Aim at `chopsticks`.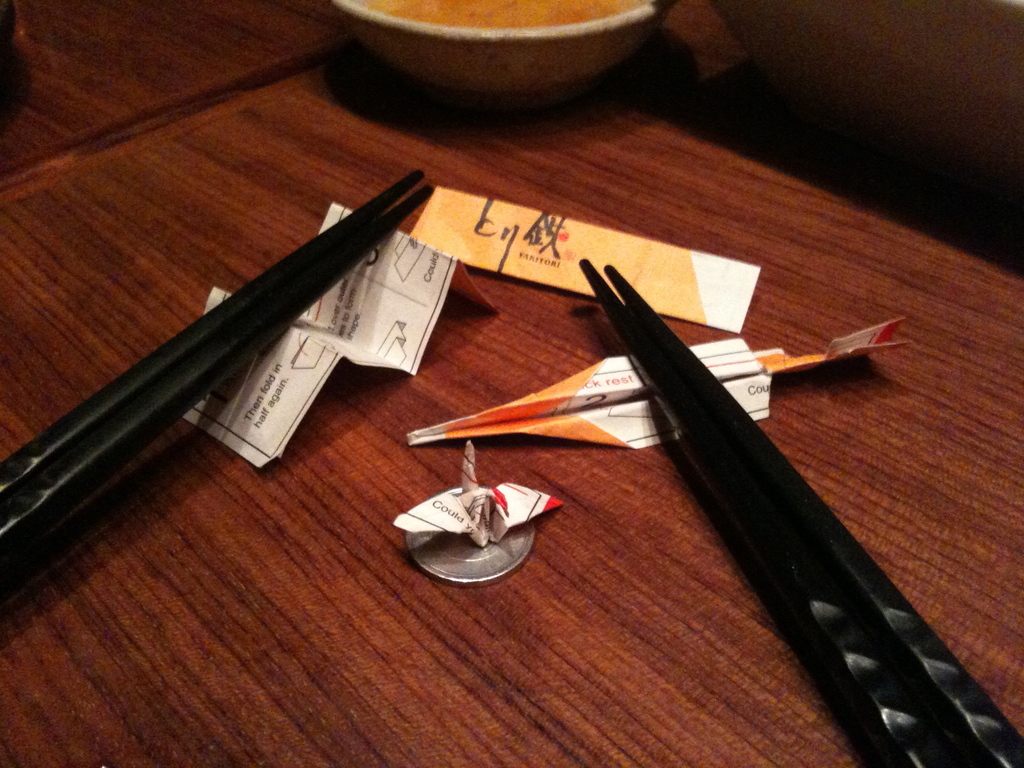
Aimed at <box>0,168,434,569</box>.
